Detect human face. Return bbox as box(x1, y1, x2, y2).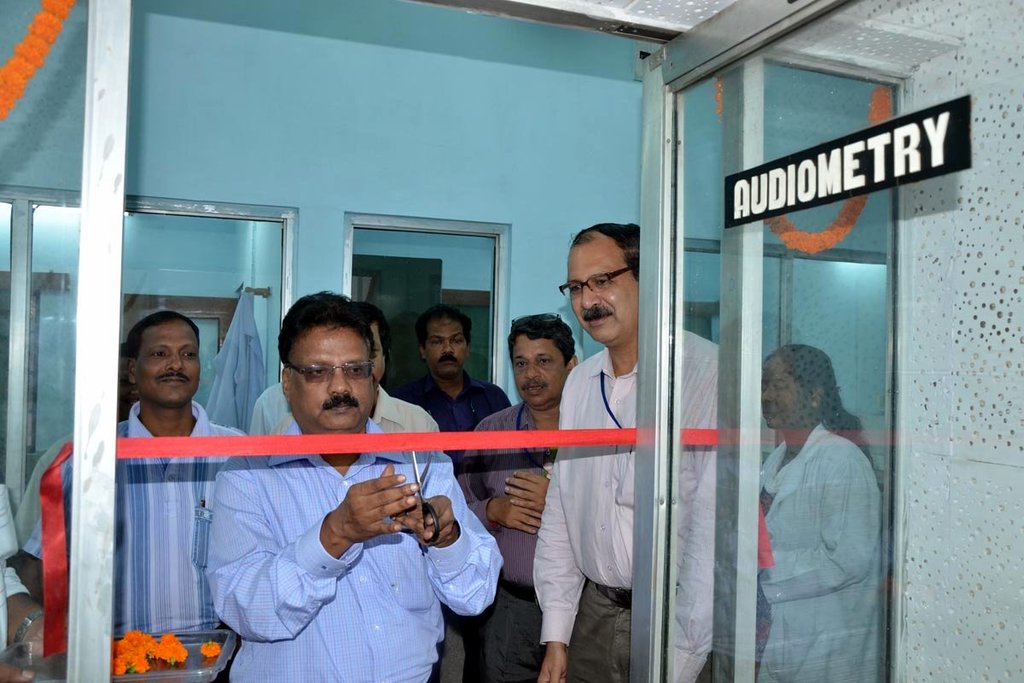
box(138, 318, 200, 403).
